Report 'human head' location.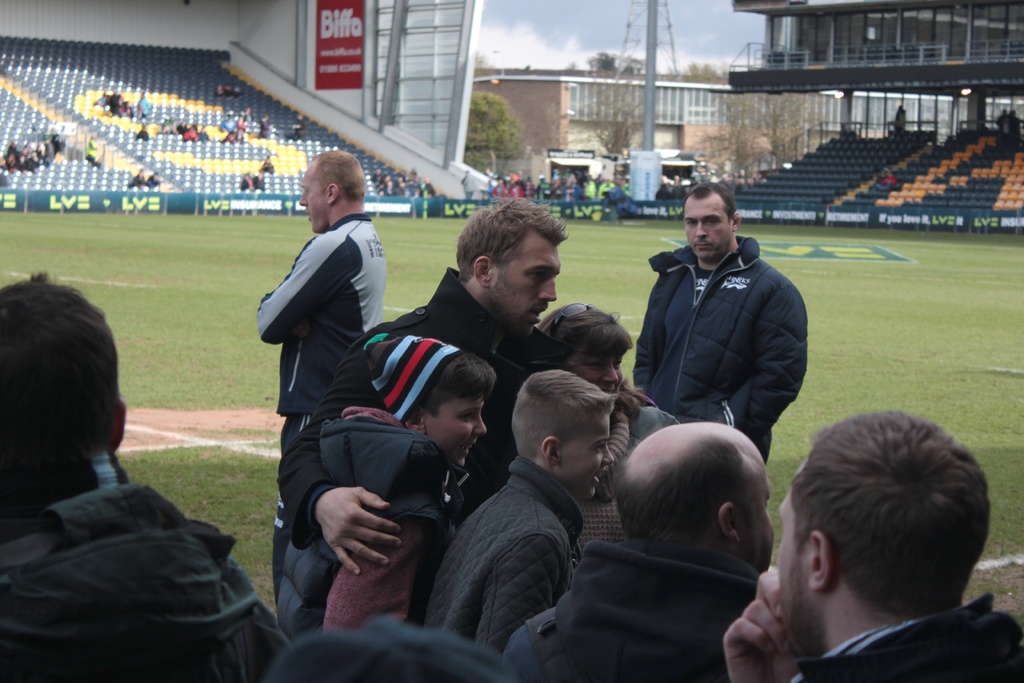
Report: (745, 407, 1000, 659).
